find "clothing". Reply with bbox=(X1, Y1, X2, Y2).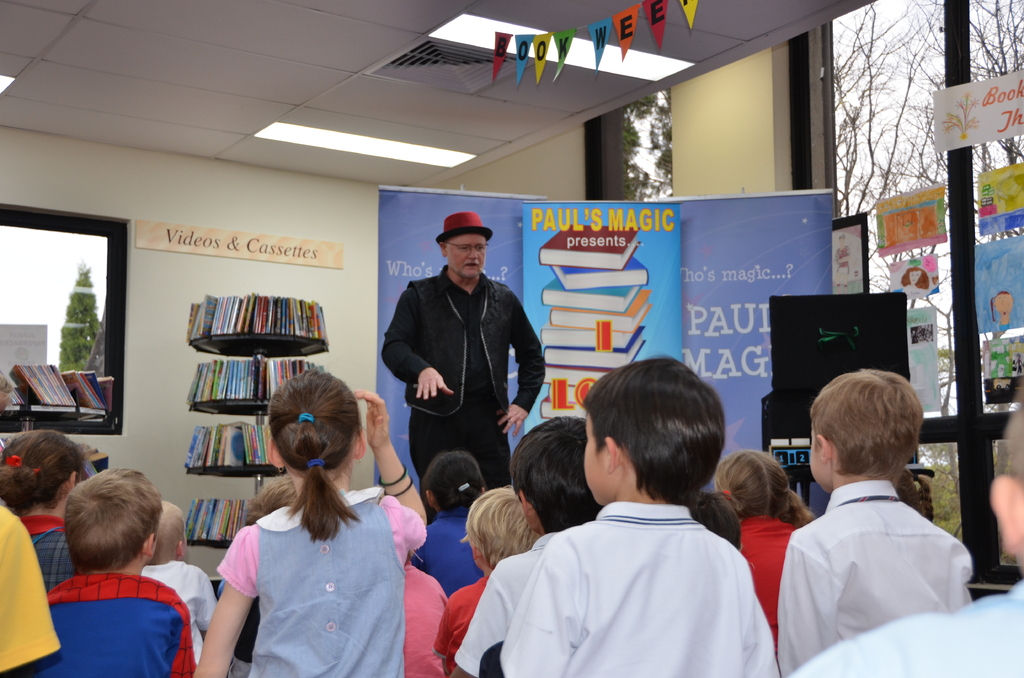
bbox=(374, 259, 552, 528).
